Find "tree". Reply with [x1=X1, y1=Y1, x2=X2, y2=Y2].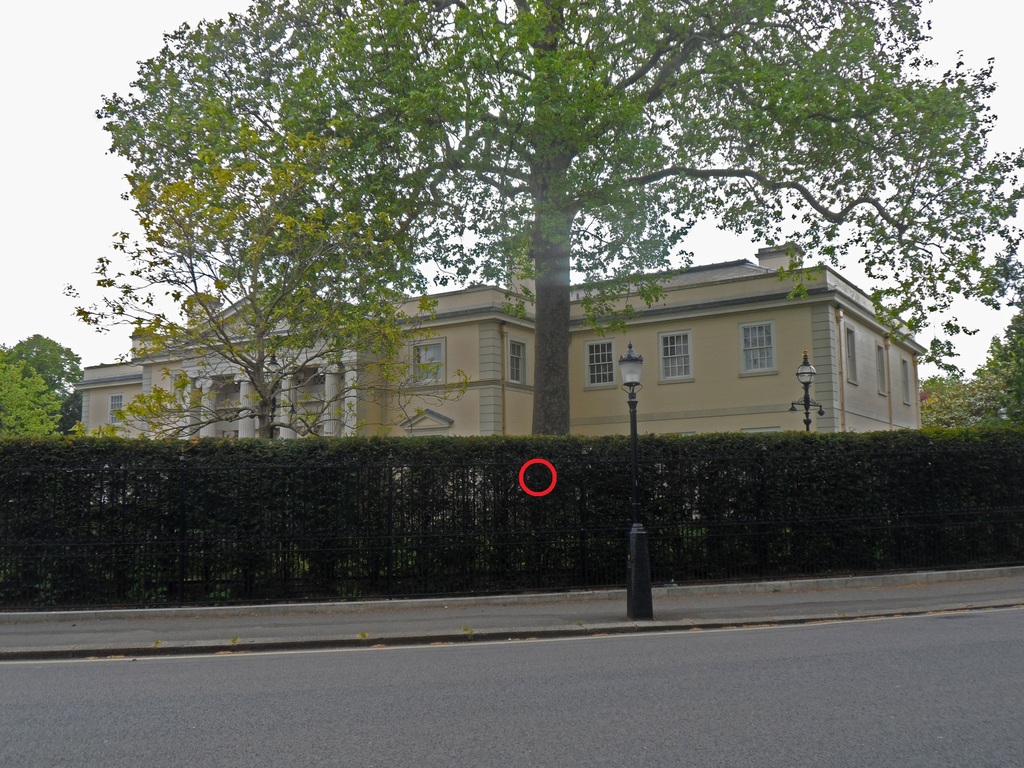
[x1=899, y1=374, x2=997, y2=451].
